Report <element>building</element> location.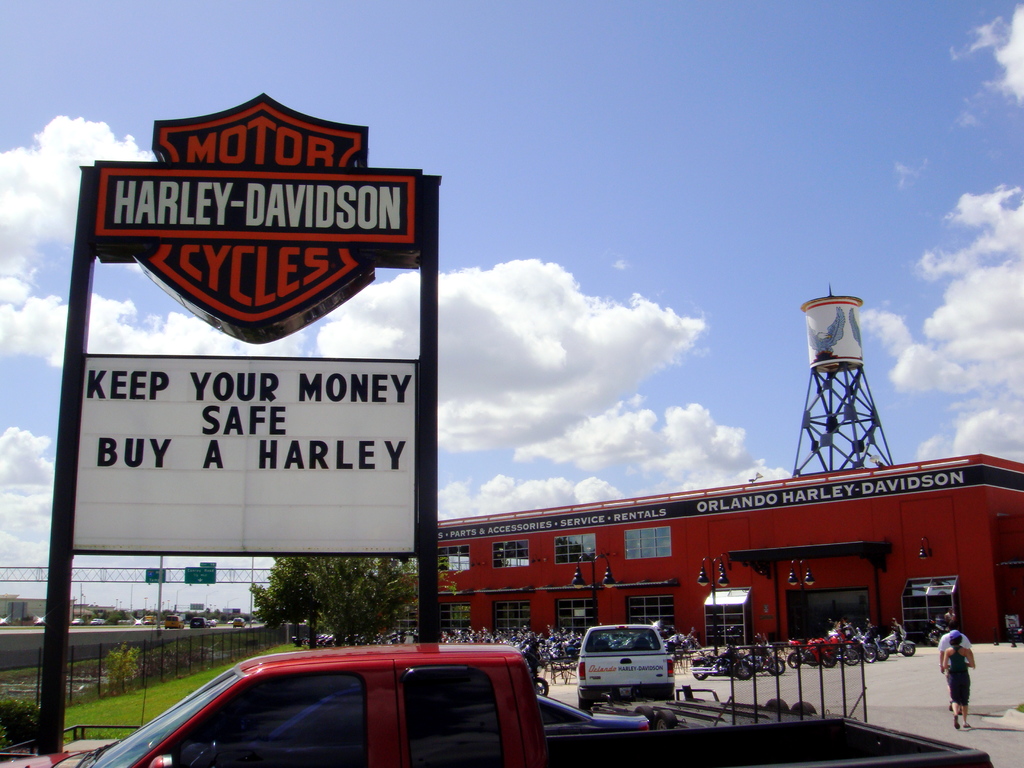
Report: Rect(408, 449, 1023, 673).
